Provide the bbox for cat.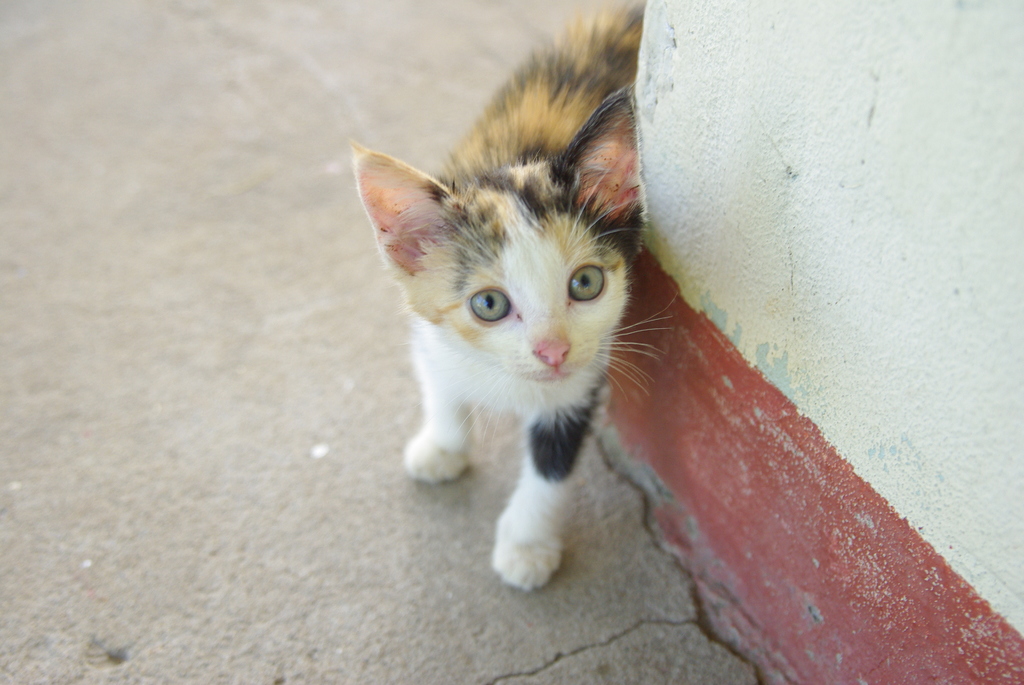
[346,1,680,590].
